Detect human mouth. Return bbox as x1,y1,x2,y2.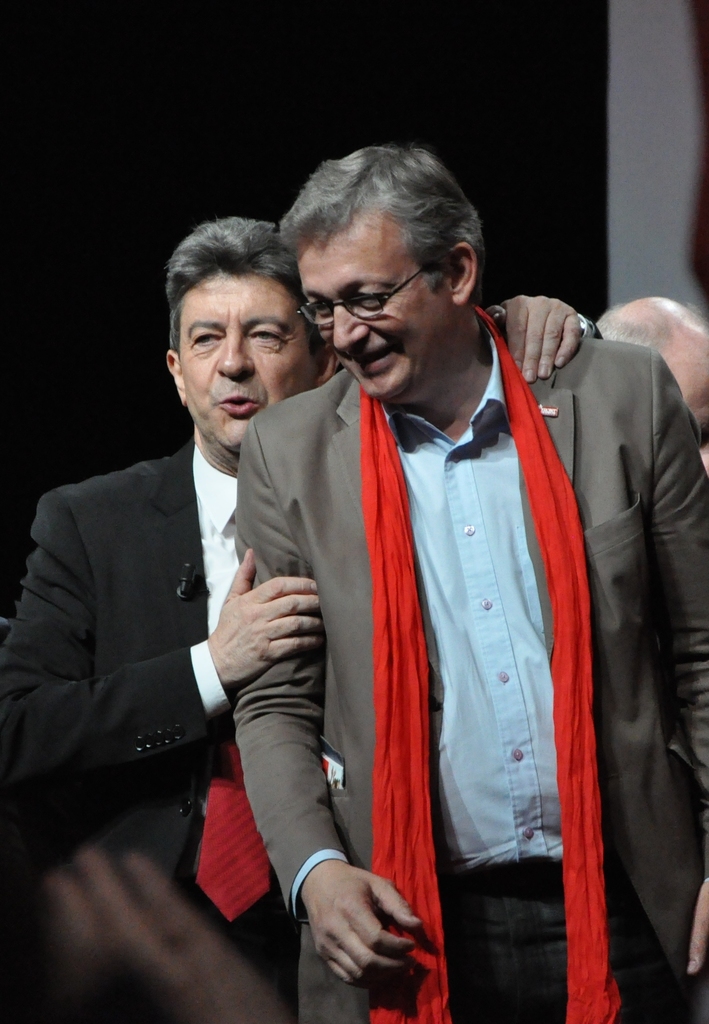
207,390,262,418.
